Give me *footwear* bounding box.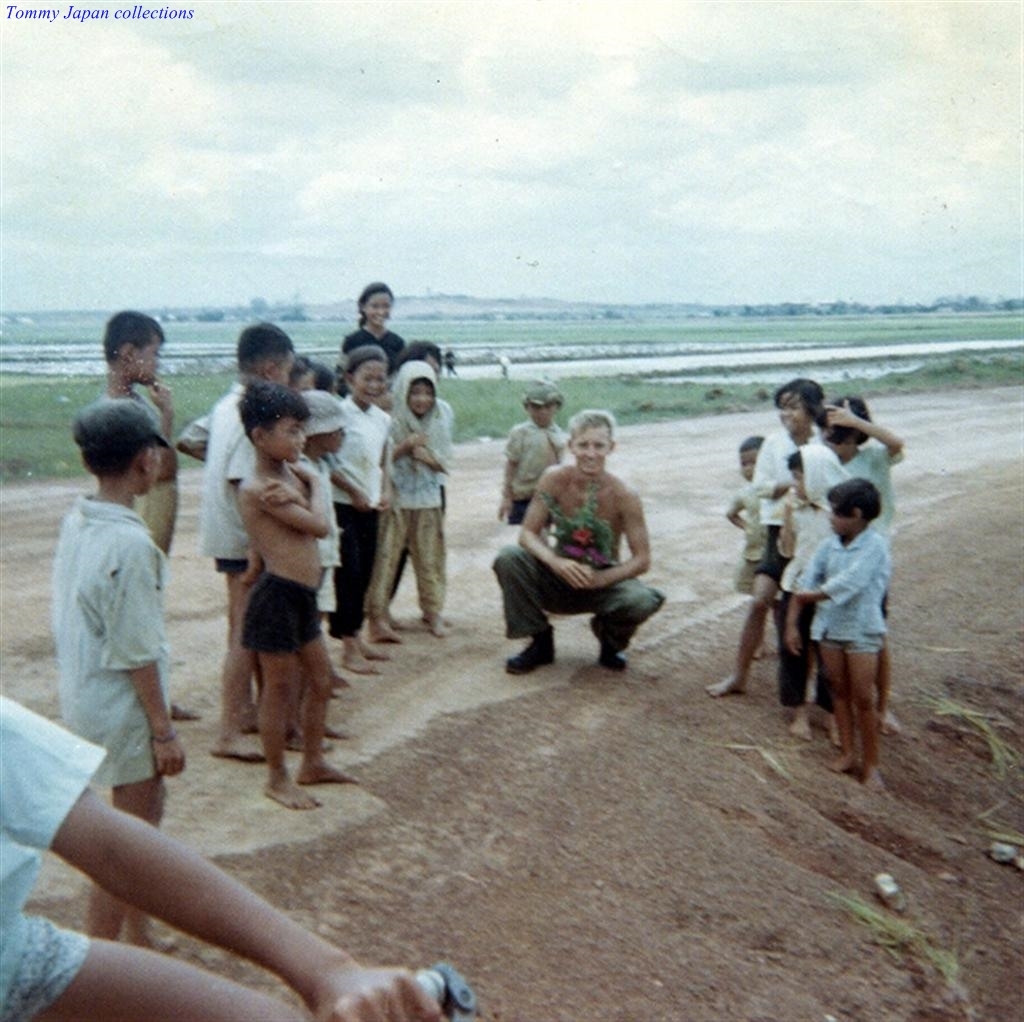
rect(594, 619, 631, 674).
